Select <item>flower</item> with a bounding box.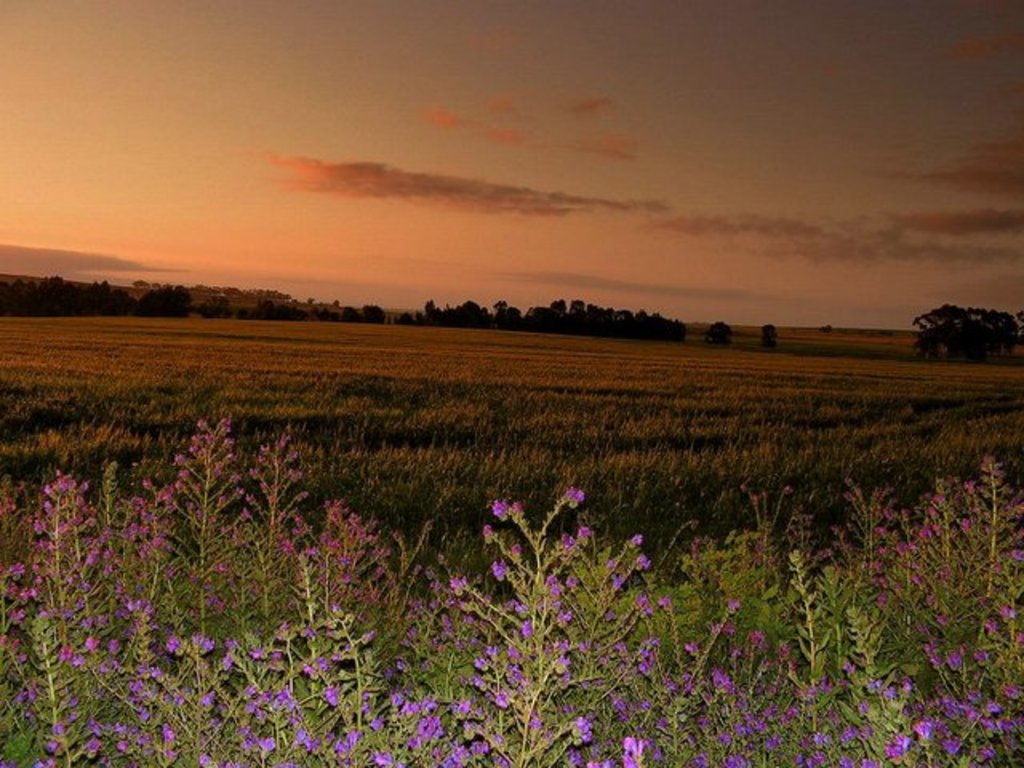
659 594 662 605.
